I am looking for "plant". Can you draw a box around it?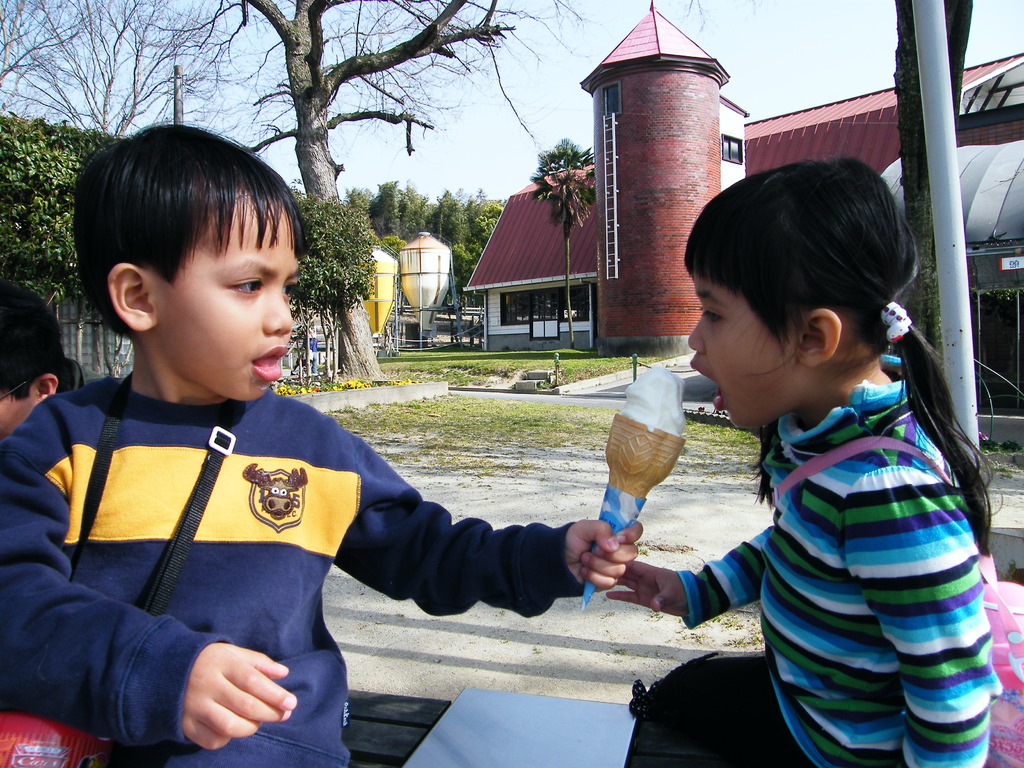
Sure, the bounding box is [749, 634, 761, 648].
